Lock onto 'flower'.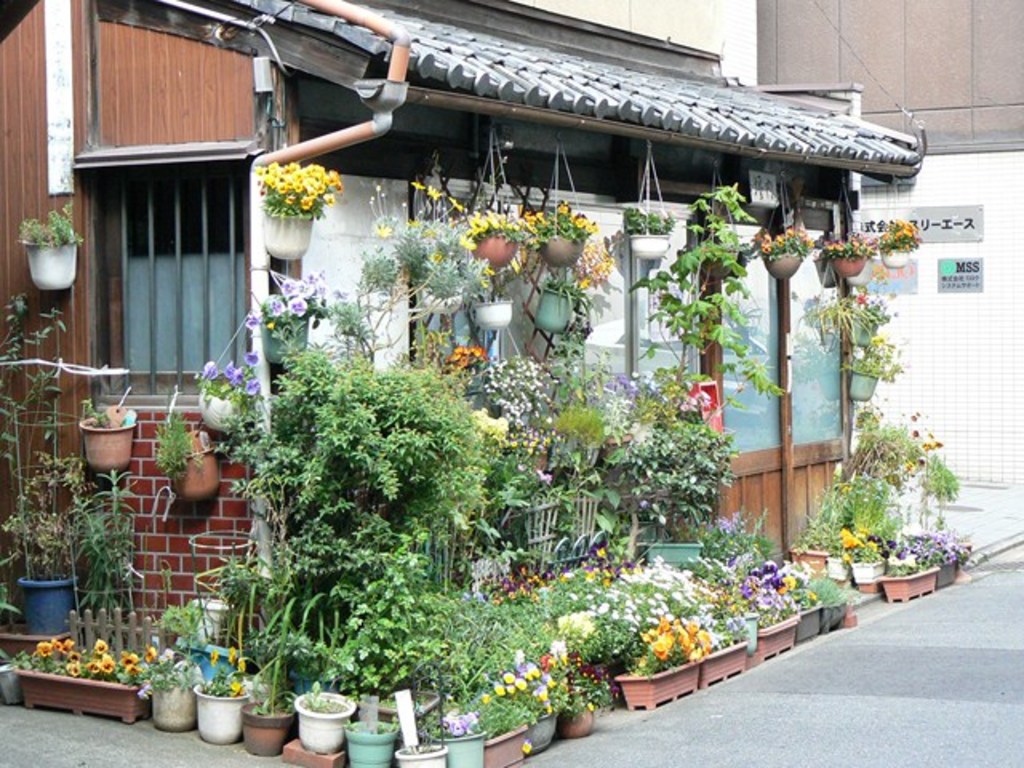
Locked: rect(243, 312, 259, 326).
